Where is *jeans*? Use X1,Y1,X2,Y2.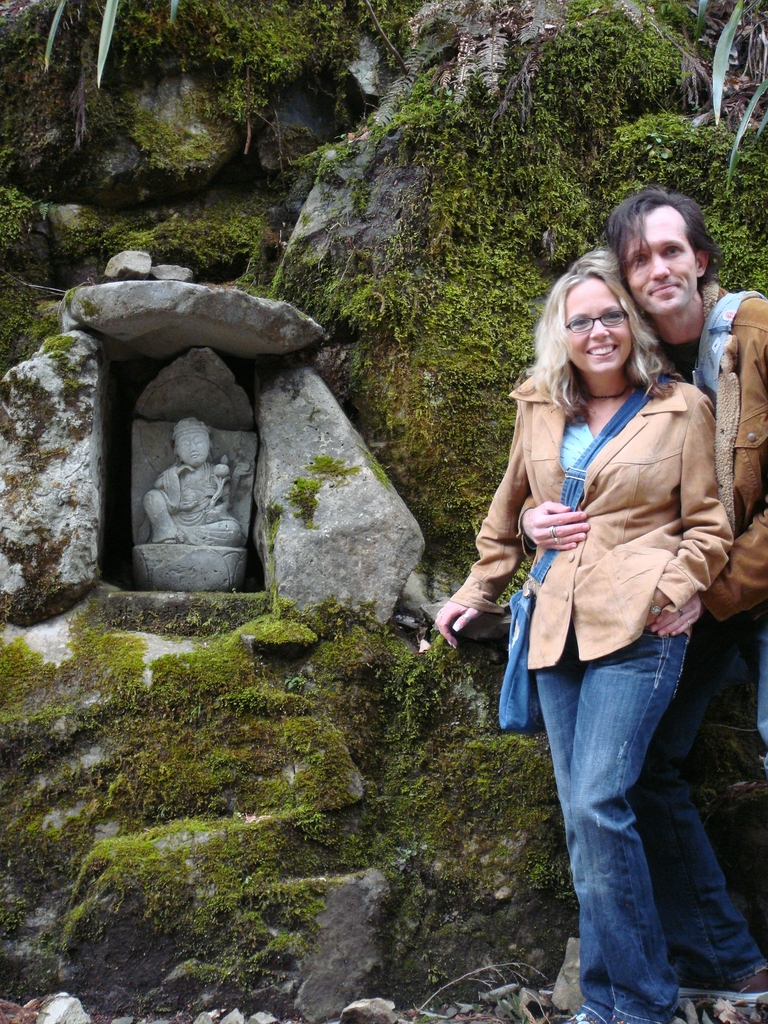
538,624,688,1023.
